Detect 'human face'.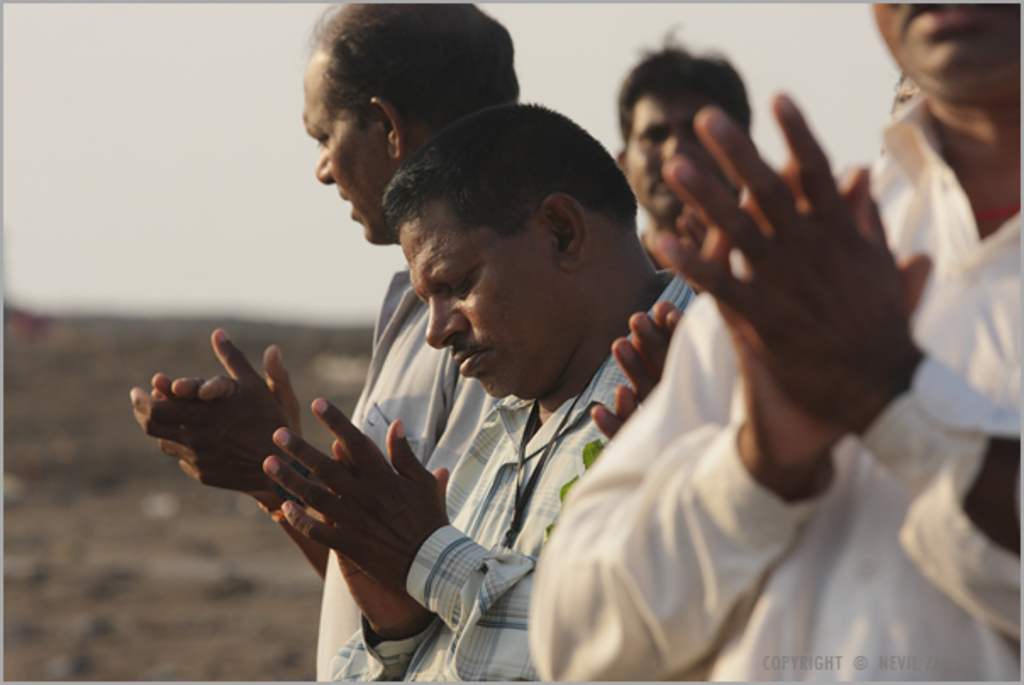
Detected at 398:227:583:402.
